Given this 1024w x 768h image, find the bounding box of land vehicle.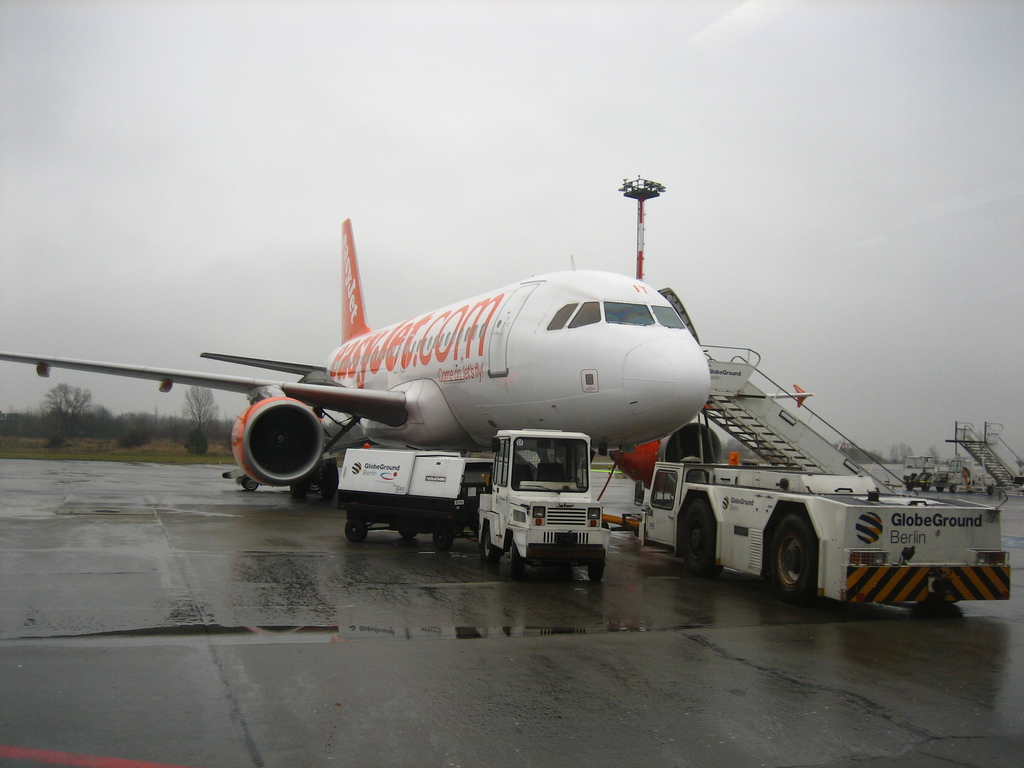
x1=641 y1=458 x2=1012 y2=625.
